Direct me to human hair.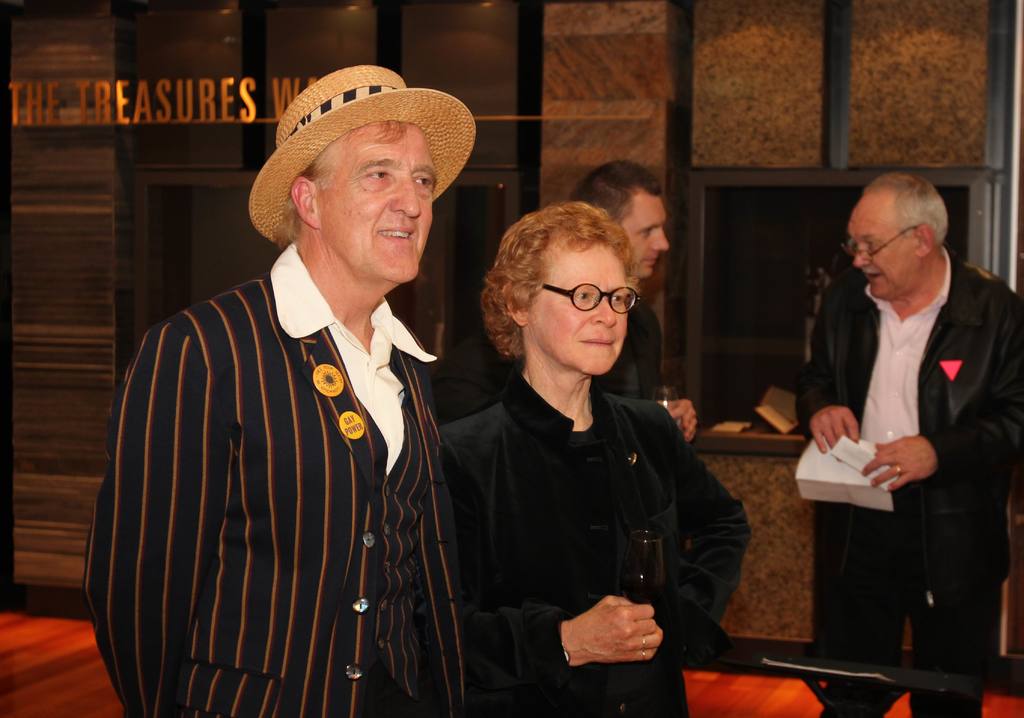
Direction: 275 117 415 248.
